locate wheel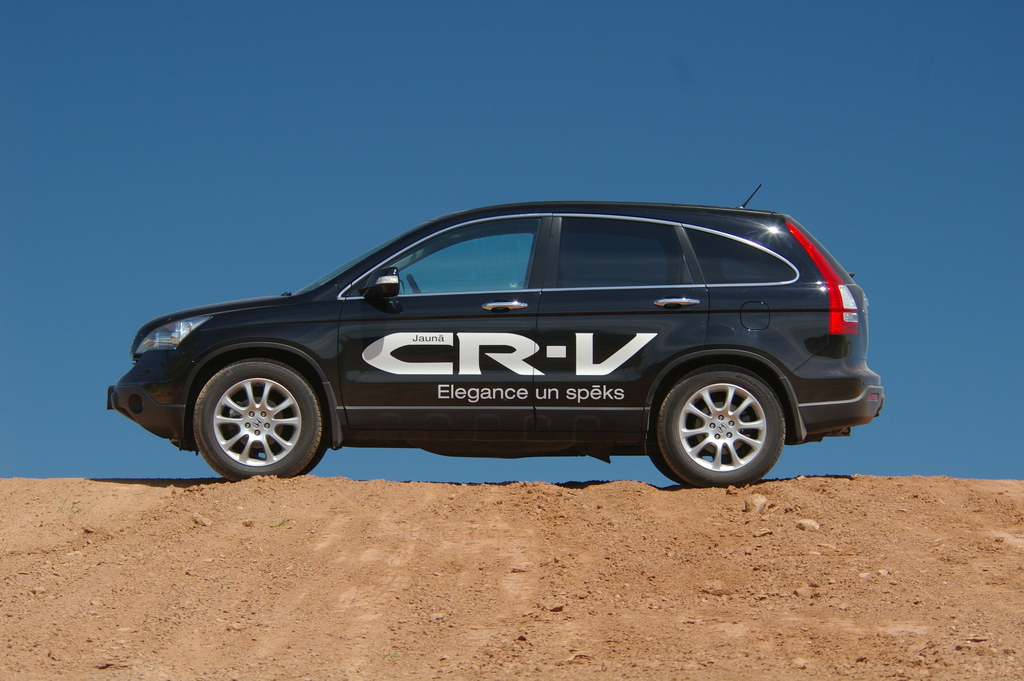
[x1=169, y1=341, x2=338, y2=486]
